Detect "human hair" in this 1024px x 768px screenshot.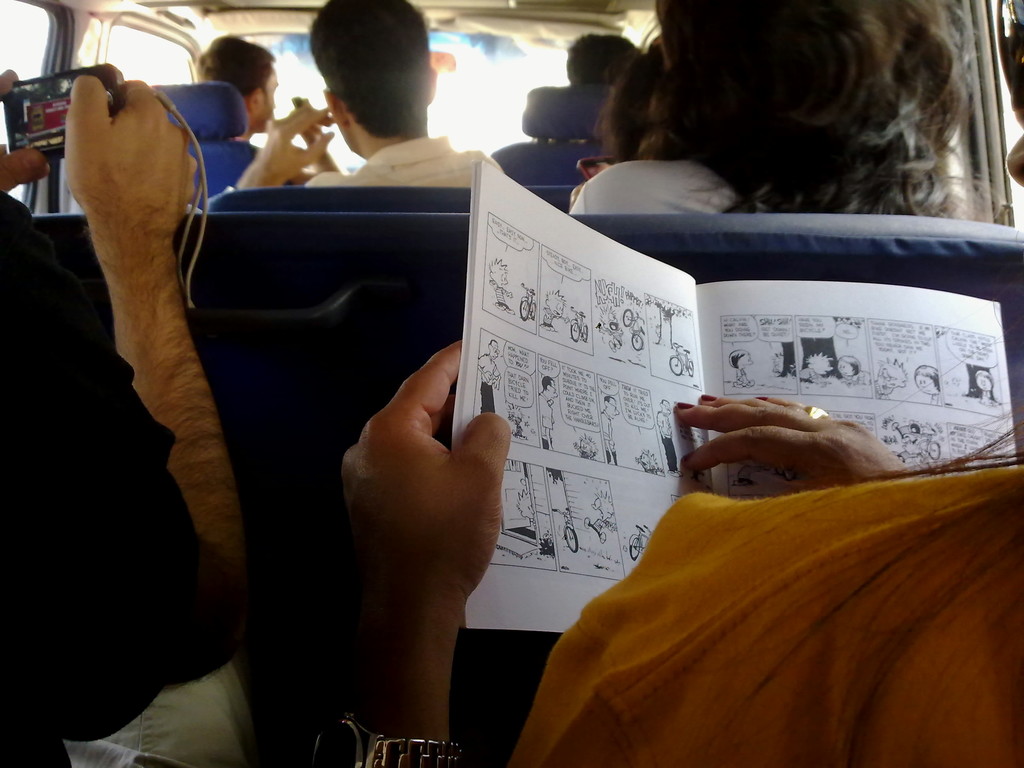
Detection: 581/19/974/215.
